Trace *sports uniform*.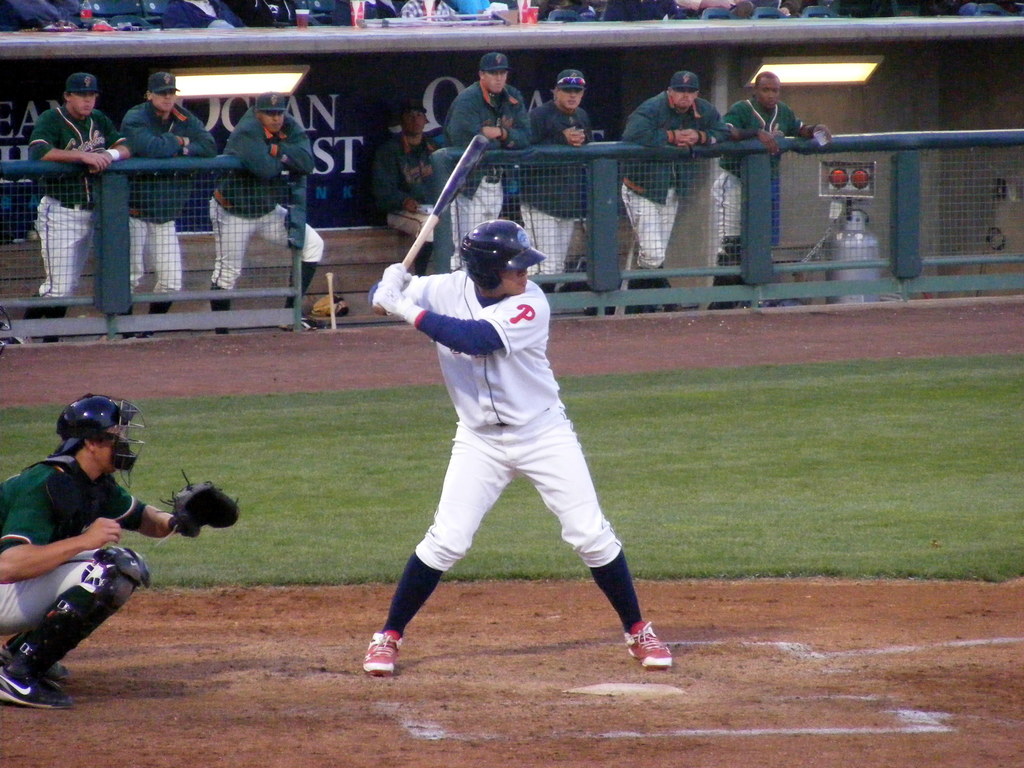
Traced to {"left": 442, "top": 52, "right": 529, "bottom": 269}.
